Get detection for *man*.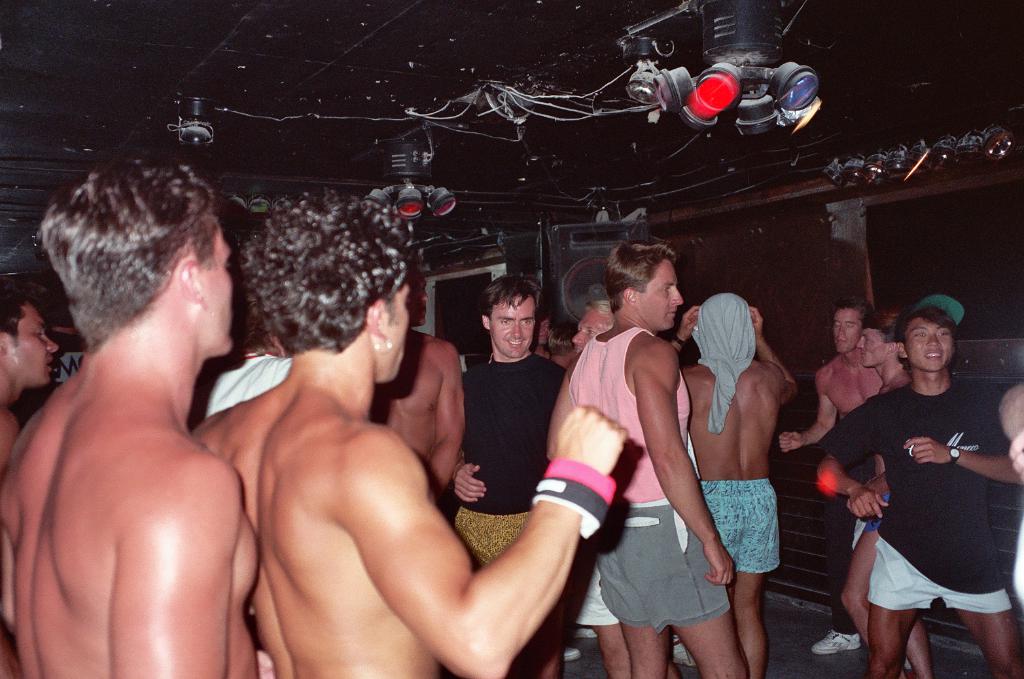
Detection: <bbox>817, 297, 1023, 676</bbox>.
